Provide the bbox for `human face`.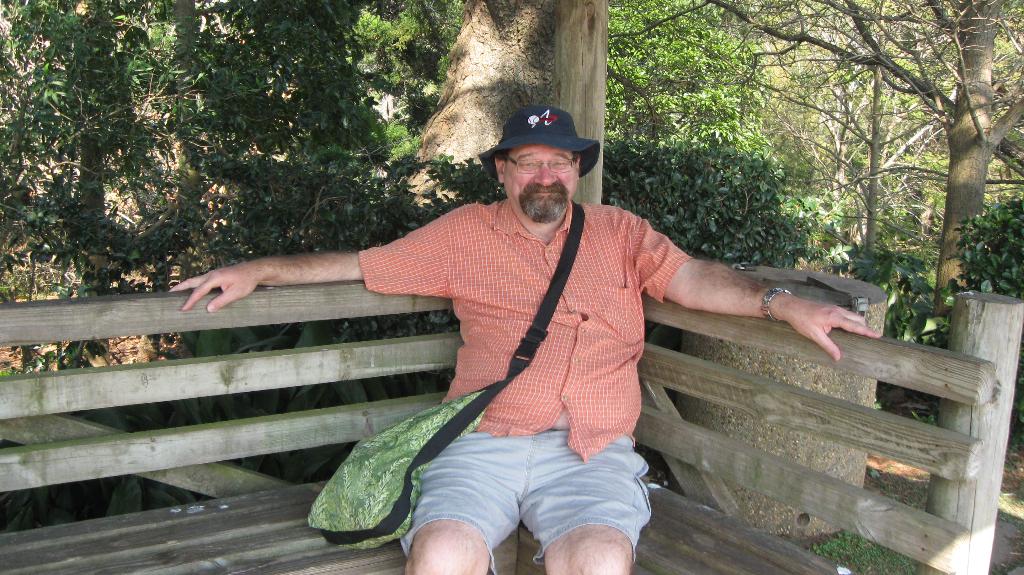
506, 145, 579, 222.
